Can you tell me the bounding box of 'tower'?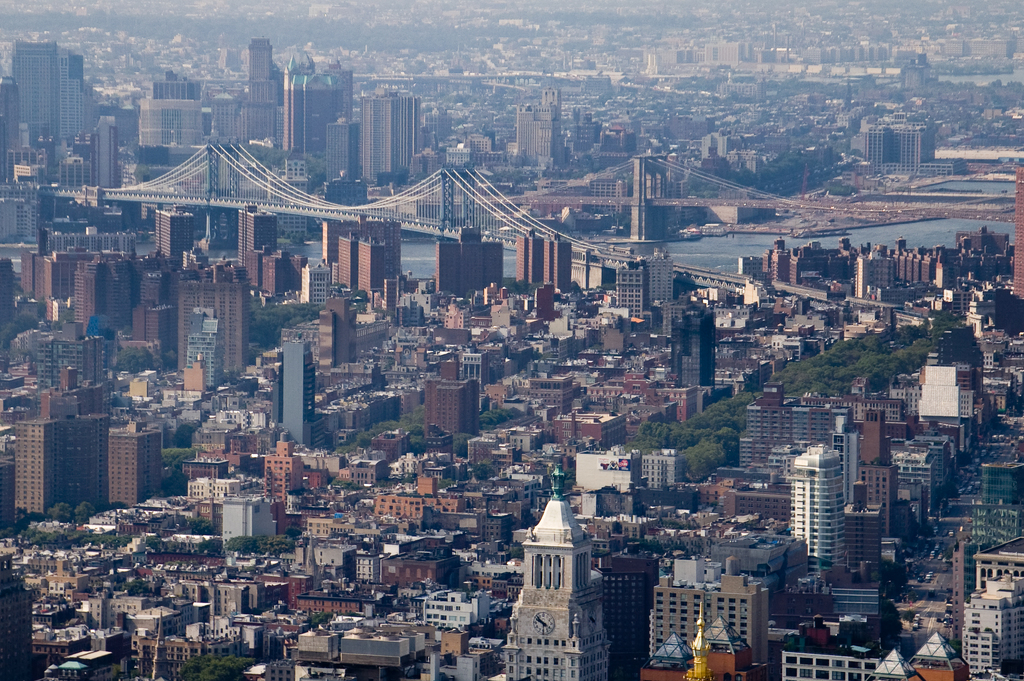
box=[984, 463, 1023, 505].
